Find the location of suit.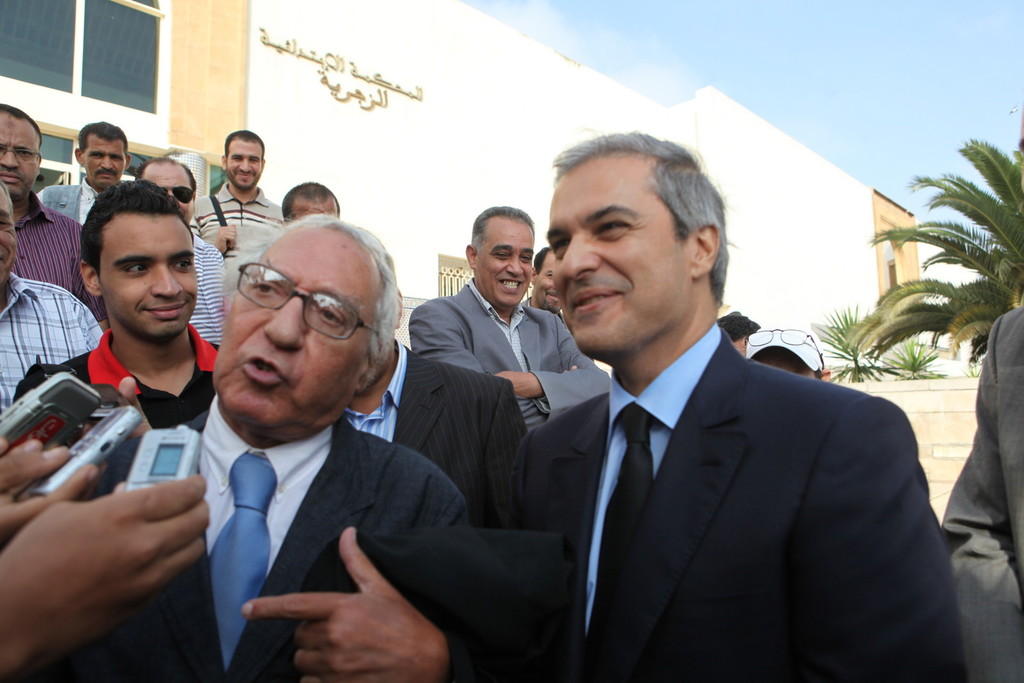
Location: [409,277,611,430].
